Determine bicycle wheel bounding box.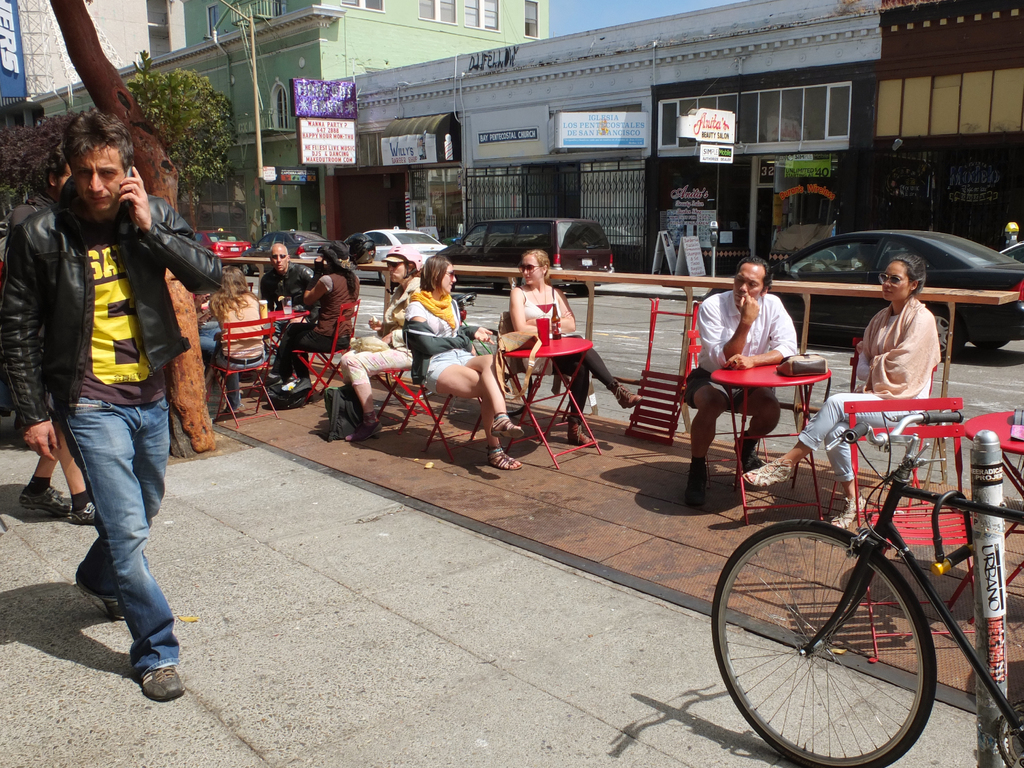
Determined: pyautogui.locateOnScreen(725, 509, 961, 754).
